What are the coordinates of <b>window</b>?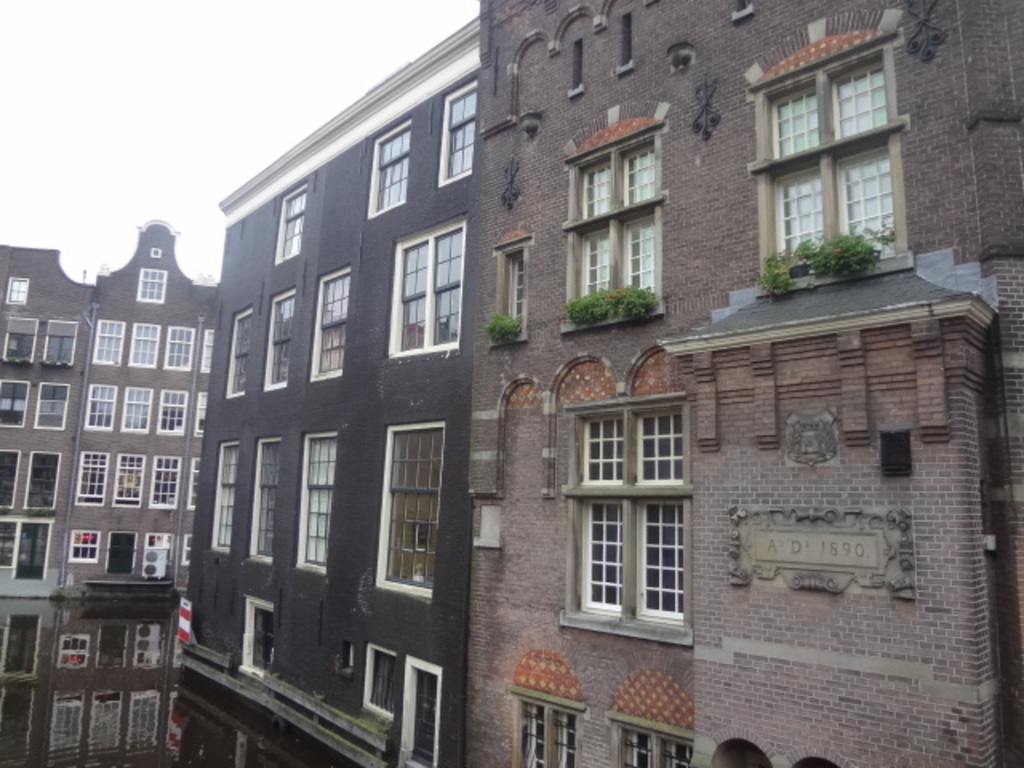
left=0, top=512, right=58, bottom=582.
